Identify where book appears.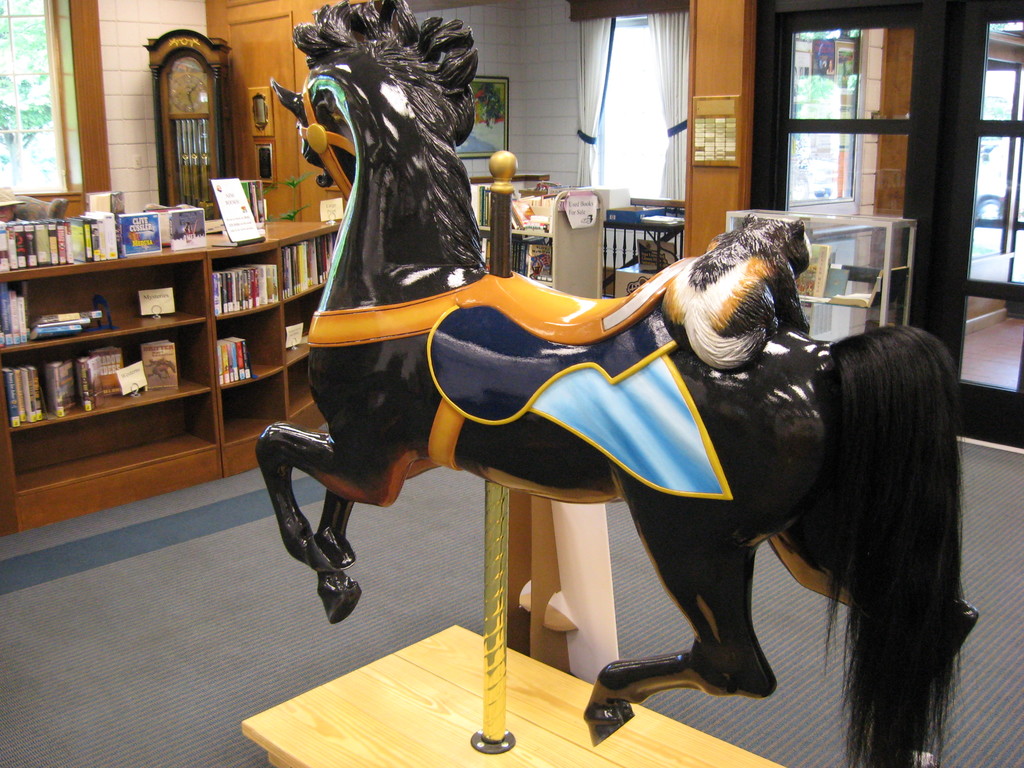
Appears at [164, 201, 211, 257].
